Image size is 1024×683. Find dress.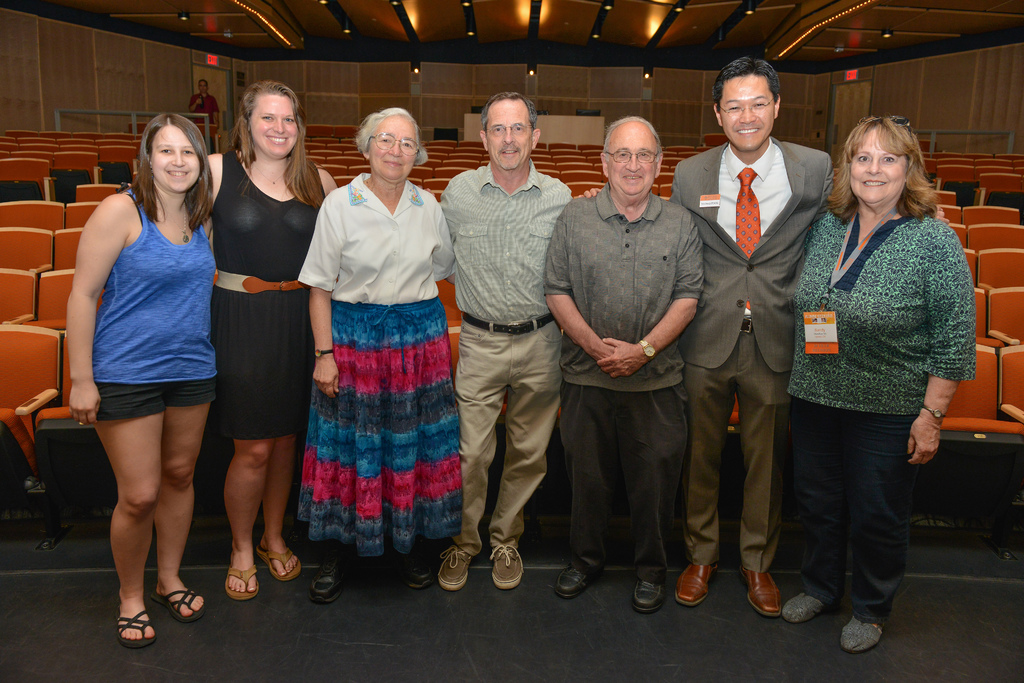
[297, 234, 465, 565].
